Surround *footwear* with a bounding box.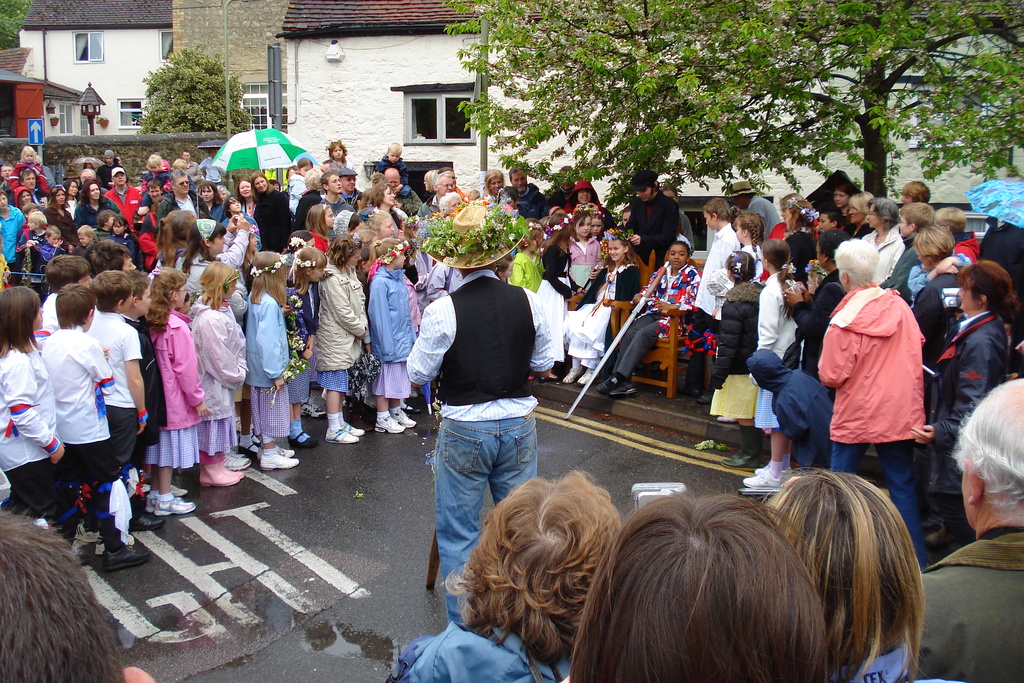
pyautogui.locateOnScreen(325, 427, 362, 445).
